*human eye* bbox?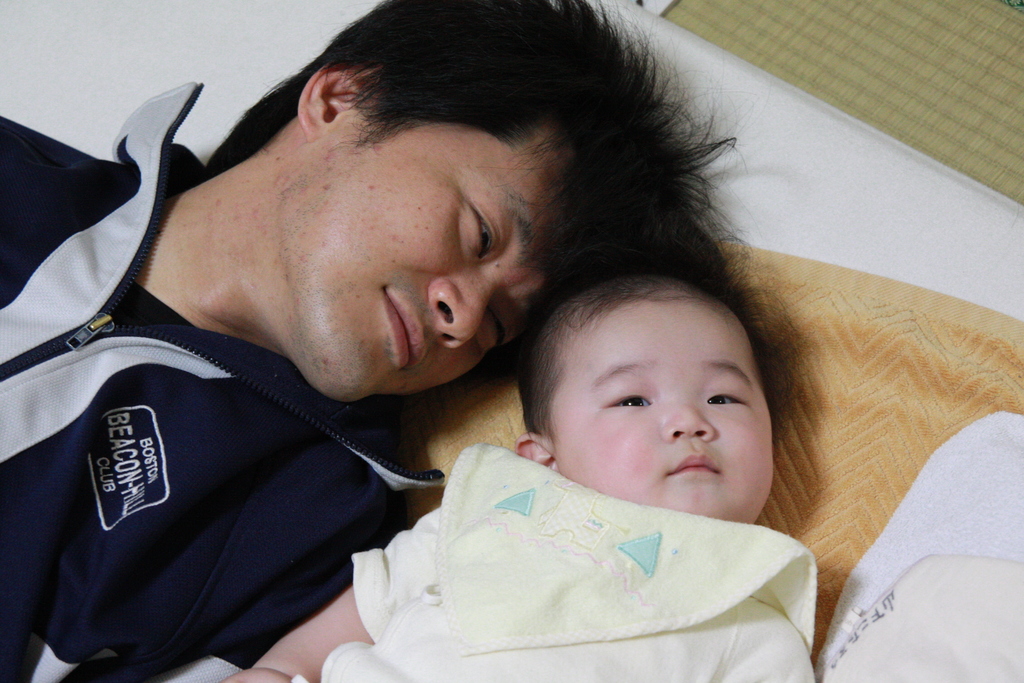
701,381,755,412
